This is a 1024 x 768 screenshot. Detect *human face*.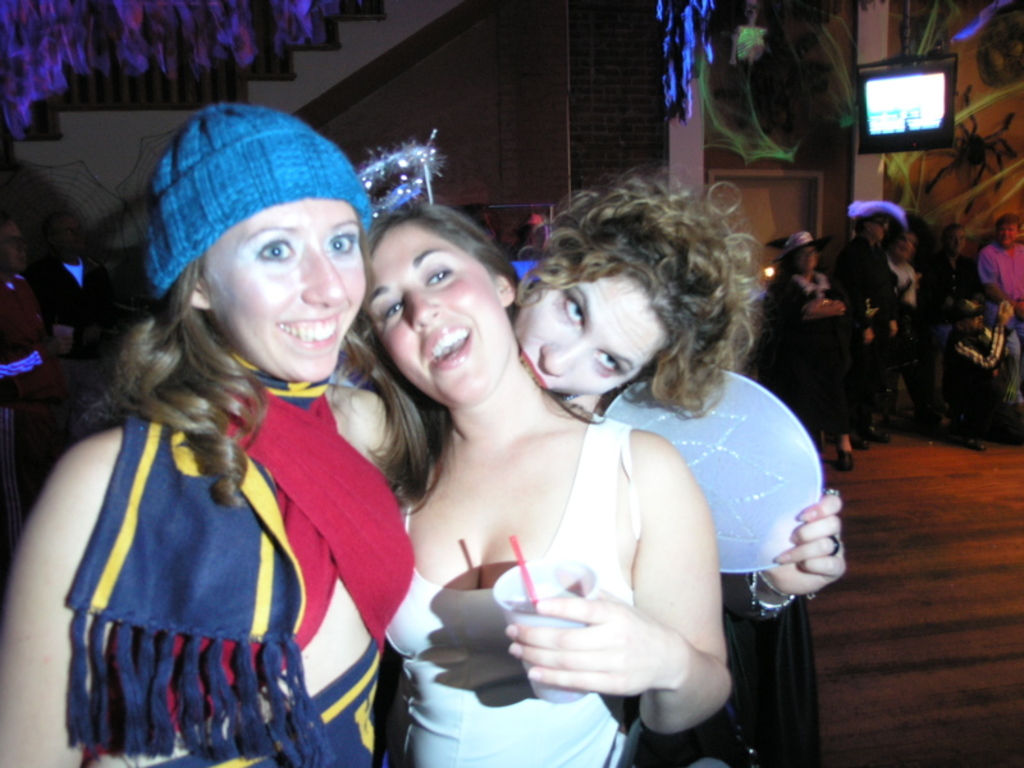
202/197/367/385.
